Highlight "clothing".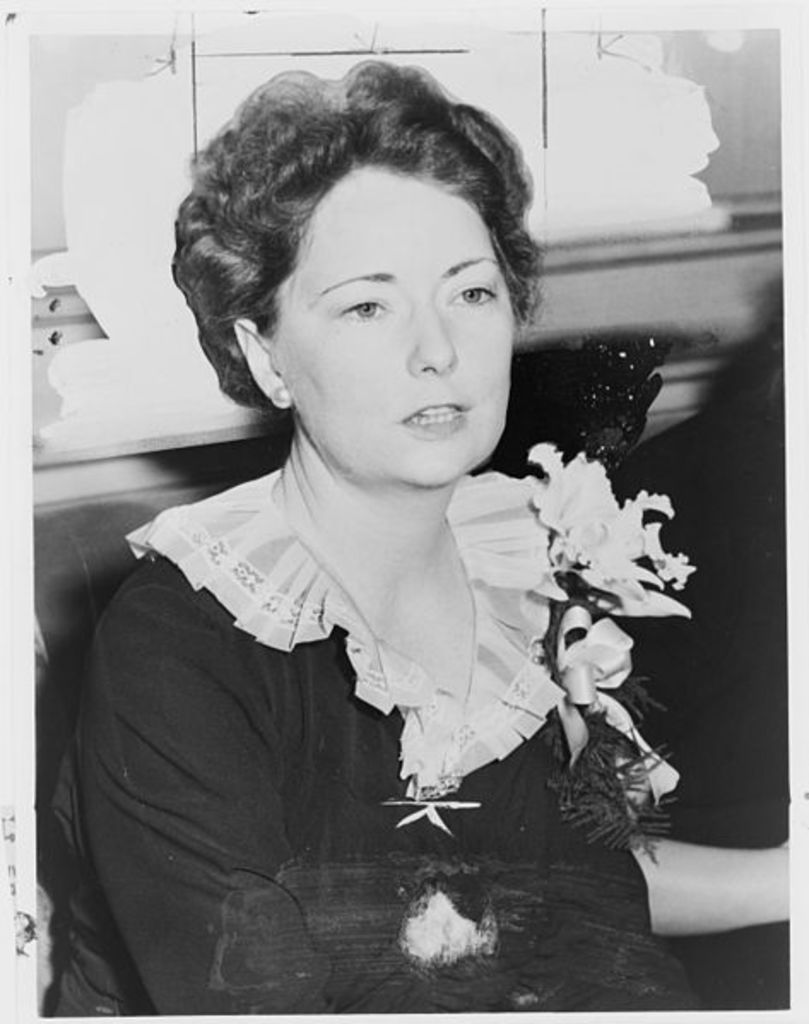
Highlighted region: {"left": 50, "top": 397, "right": 633, "bottom": 966}.
